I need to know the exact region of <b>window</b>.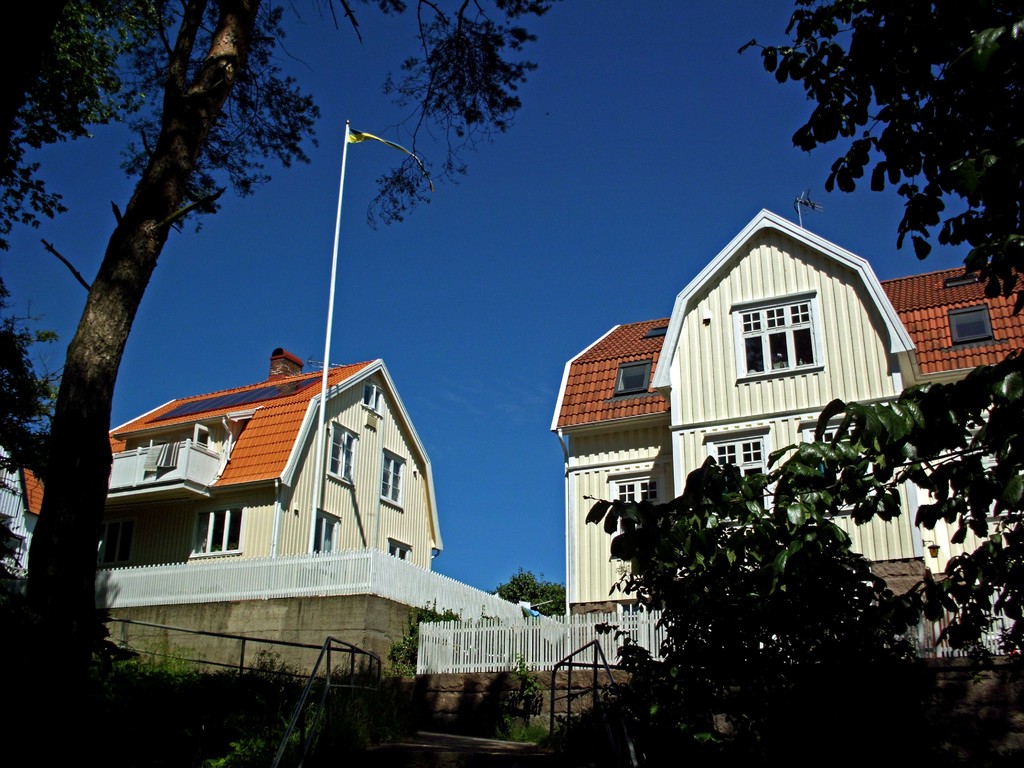
Region: {"left": 360, "top": 377, "right": 385, "bottom": 418}.
